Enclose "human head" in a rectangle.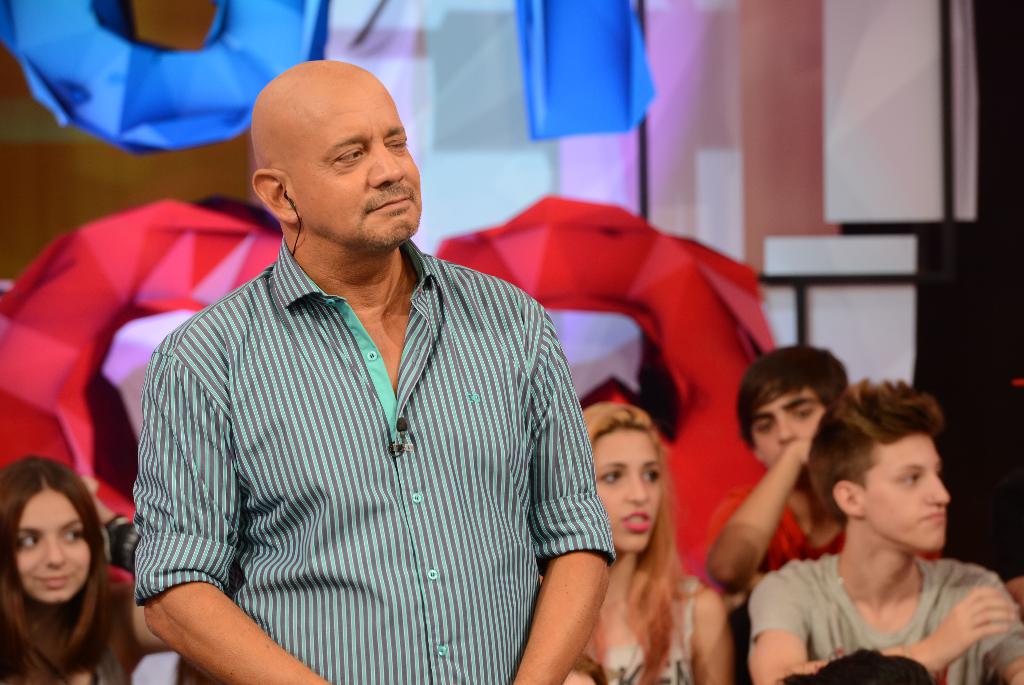
x1=808 y1=382 x2=950 y2=556.
